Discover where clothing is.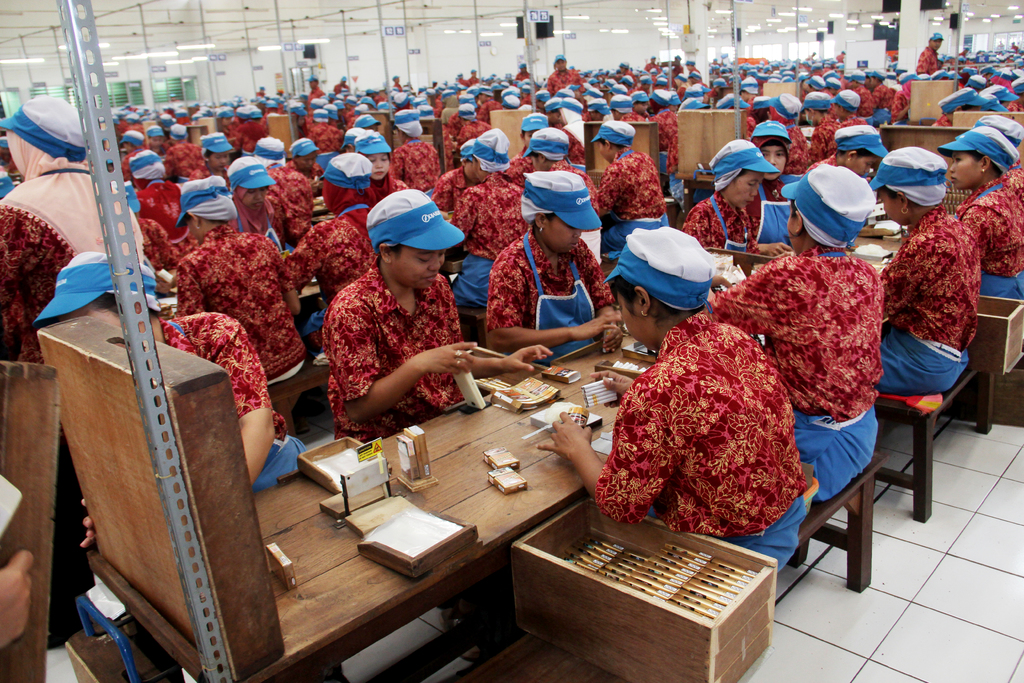
Discovered at region(810, 155, 844, 174).
